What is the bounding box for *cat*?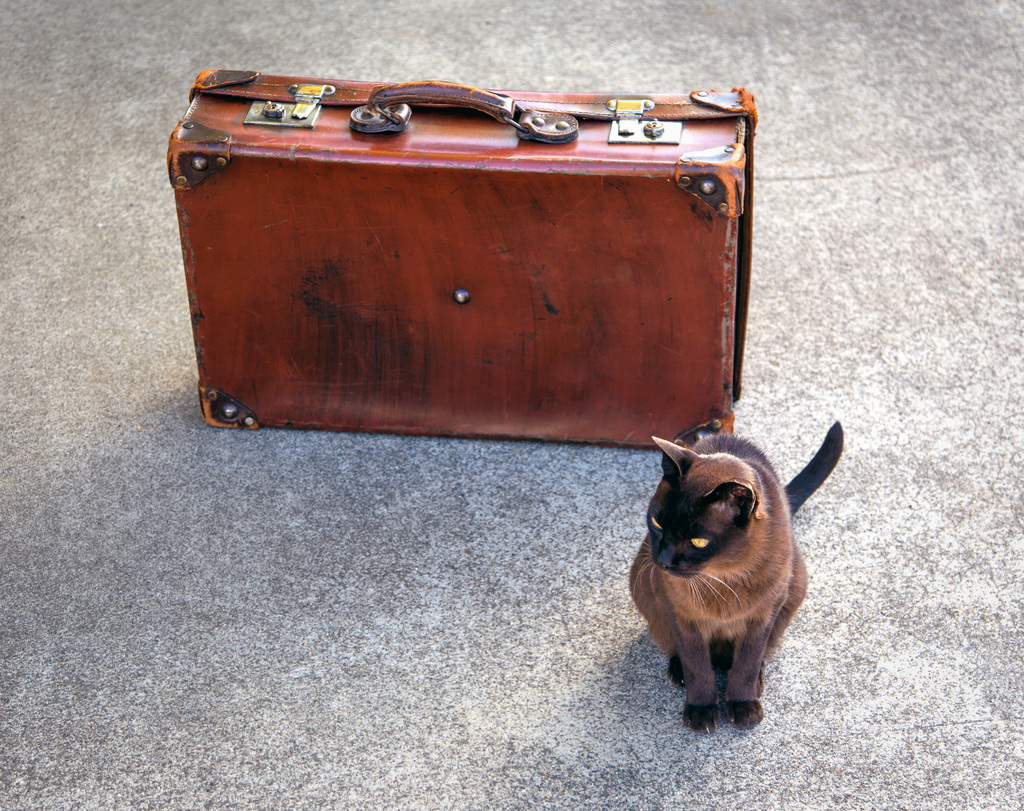
box(623, 422, 844, 733).
